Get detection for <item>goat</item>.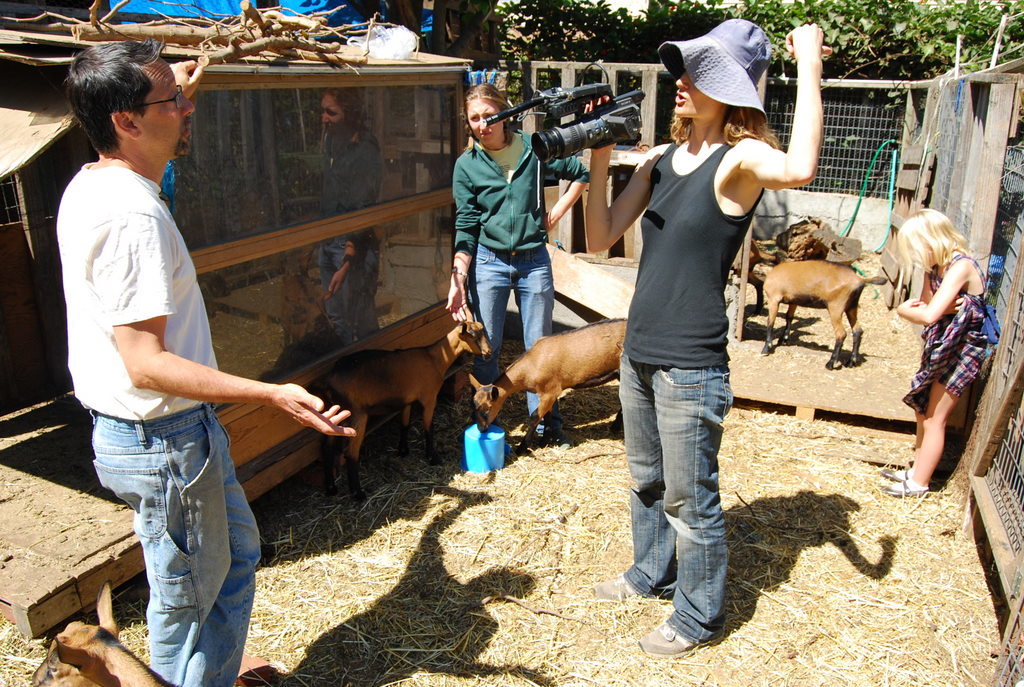
Detection: left=482, top=293, right=643, bottom=440.
